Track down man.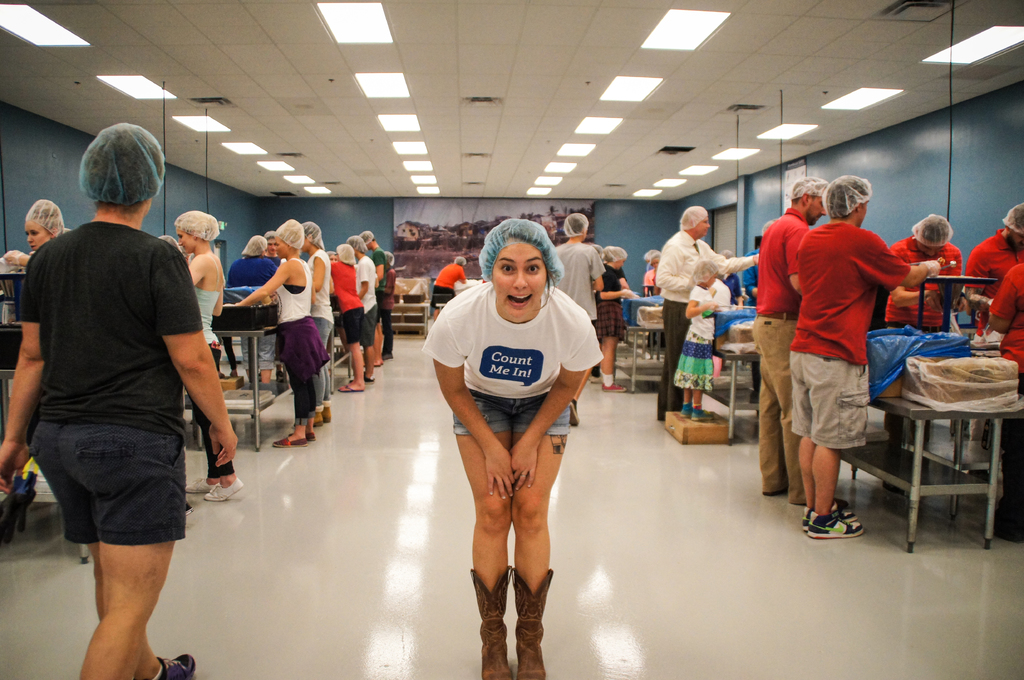
Tracked to Rect(653, 207, 761, 420).
